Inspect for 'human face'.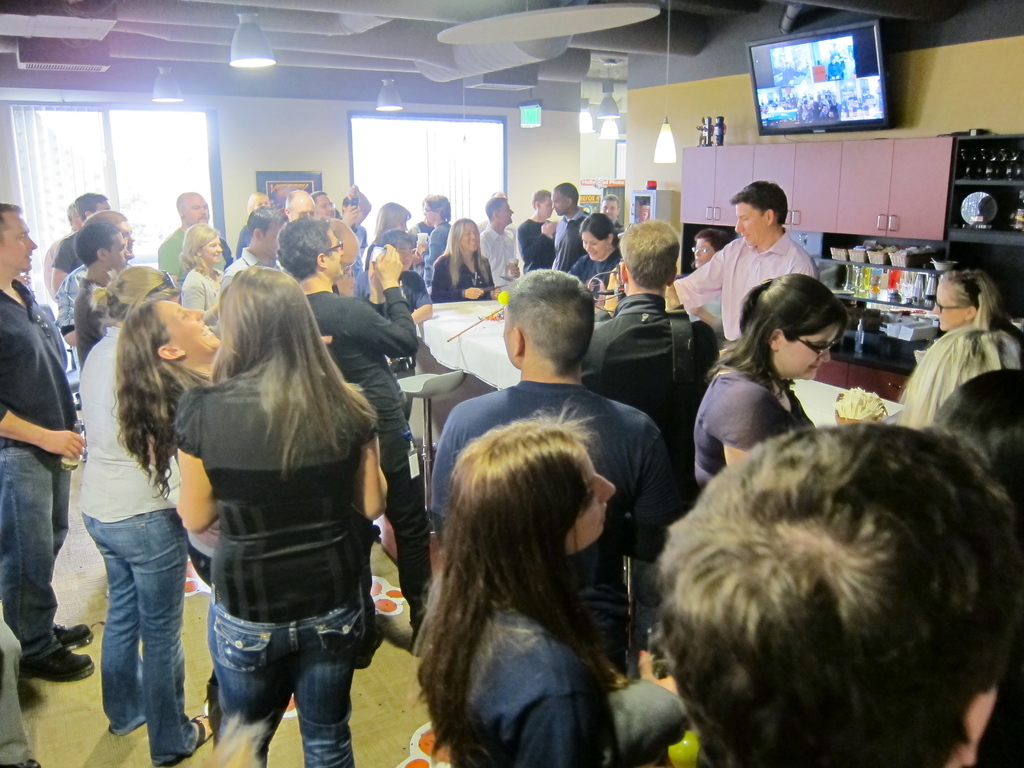
Inspection: detection(317, 196, 334, 217).
